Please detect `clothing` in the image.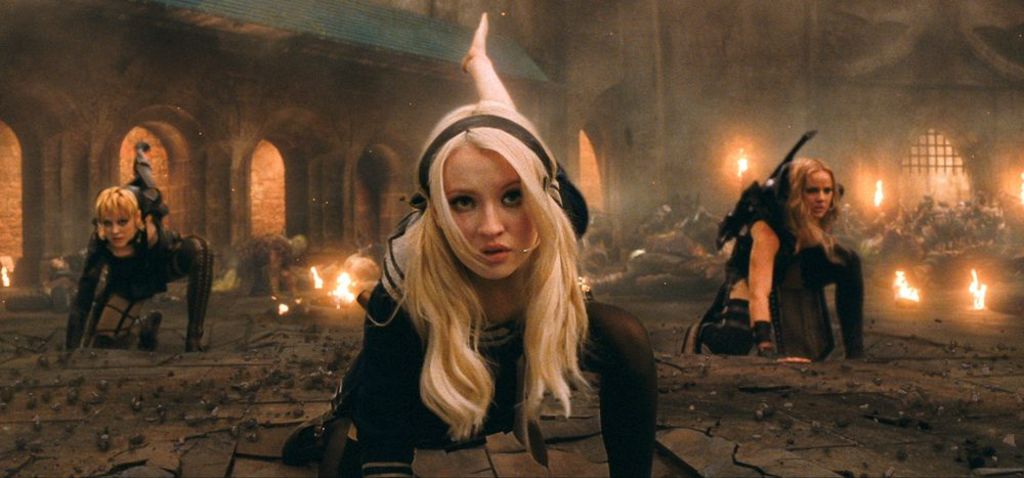
(x1=330, y1=162, x2=651, y2=469).
